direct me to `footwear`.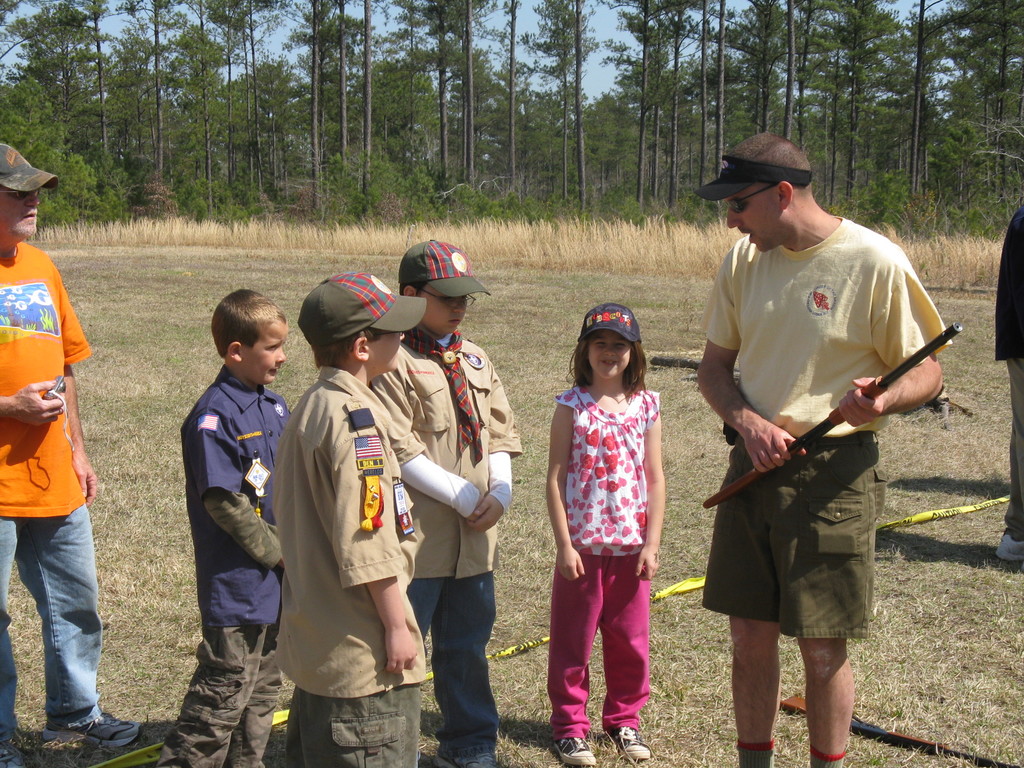
Direction: BBox(435, 755, 499, 767).
